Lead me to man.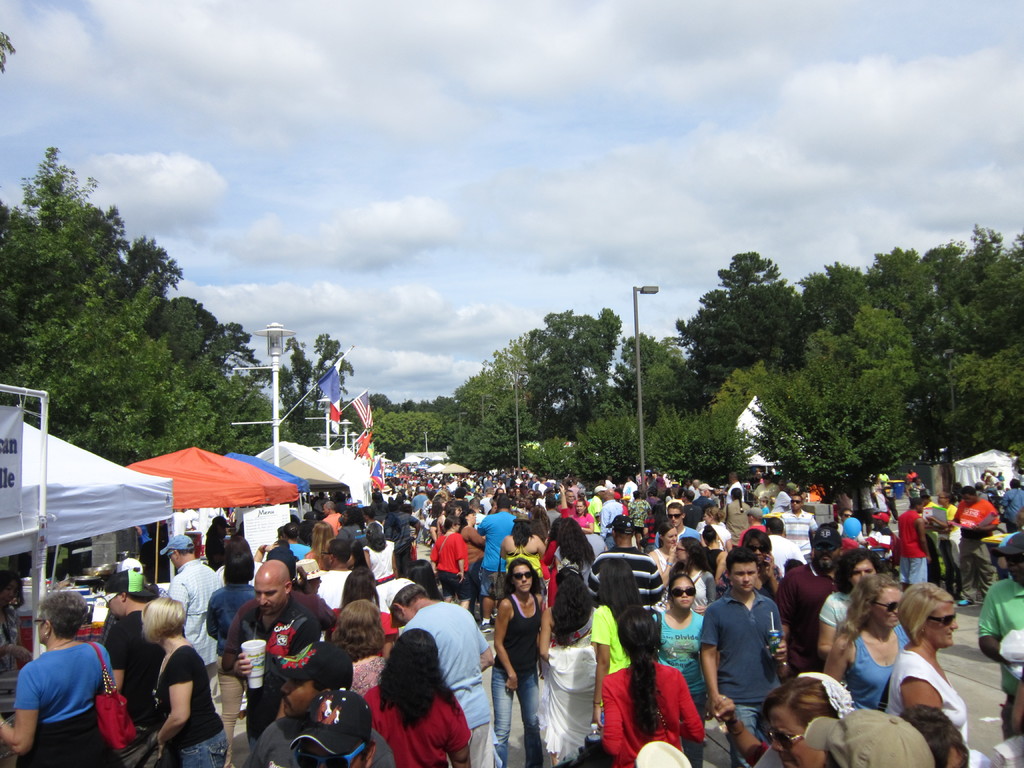
Lead to x1=784, y1=491, x2=828, y2=565.
